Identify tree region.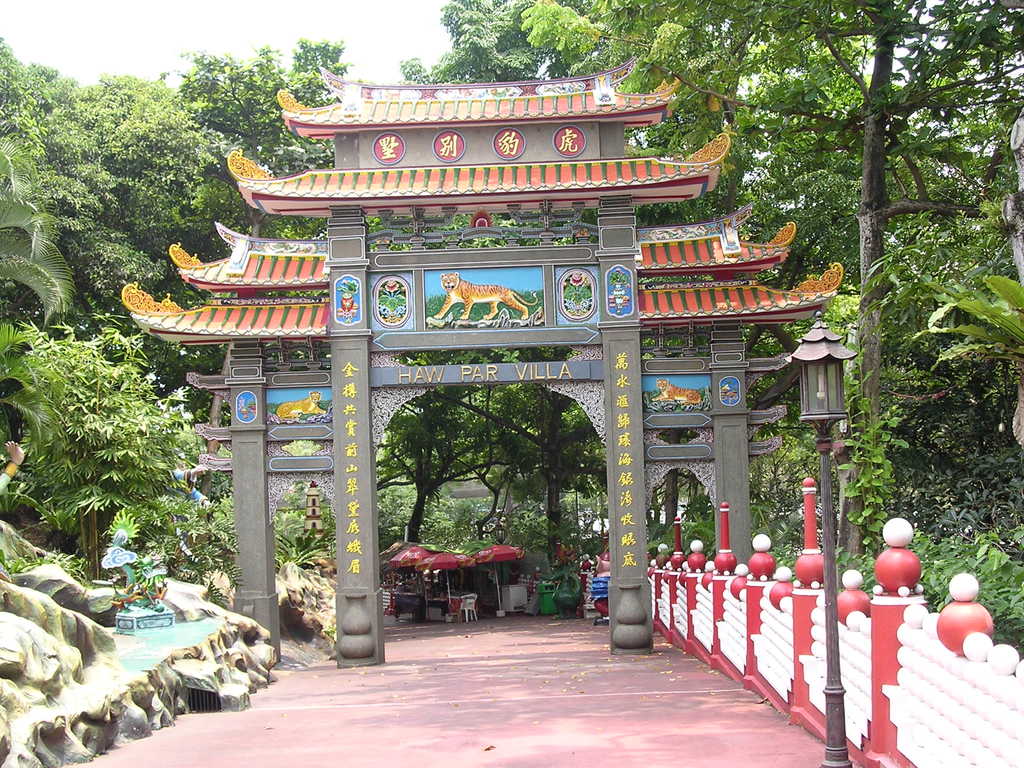
Region: x1=370, y1=351, x2=504, y2=546.
